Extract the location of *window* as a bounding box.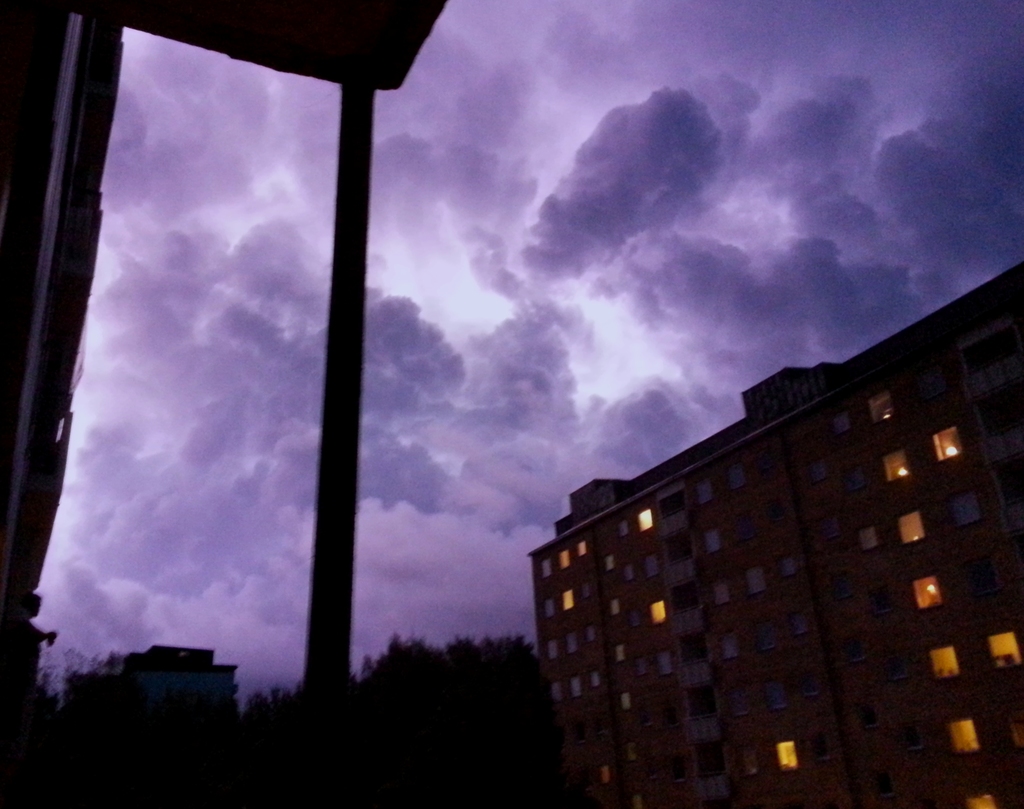
BBox(843, 637, 861, 671).
